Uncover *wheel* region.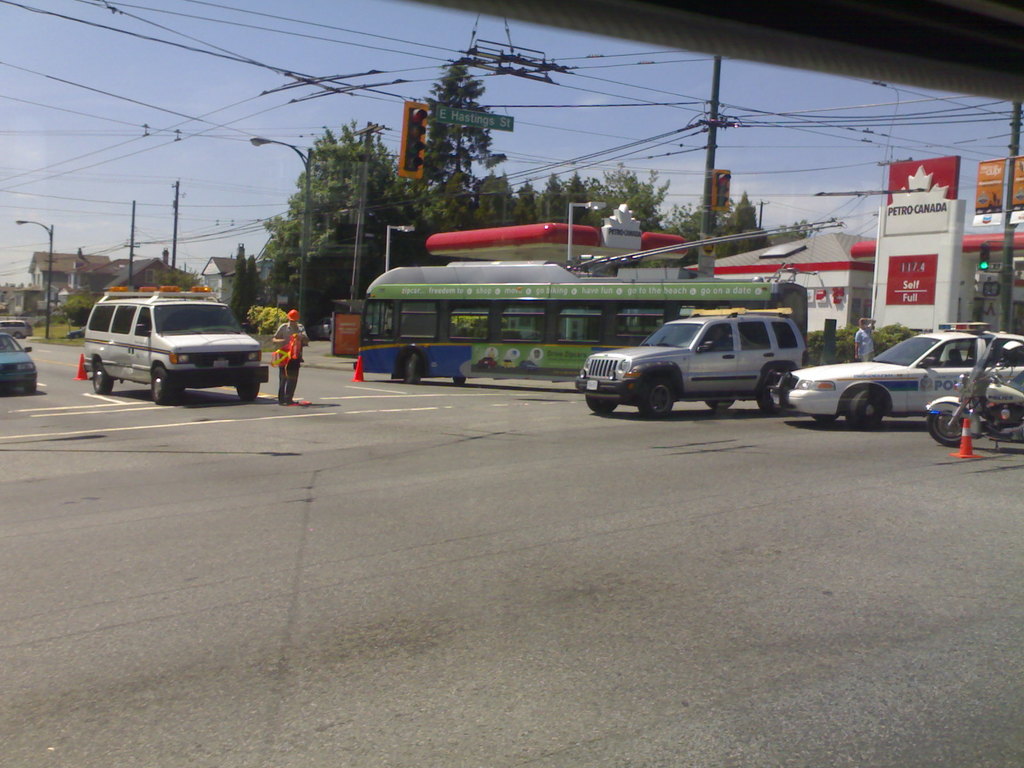
Uncovered: bbox=(91, 366, 112, 394).
